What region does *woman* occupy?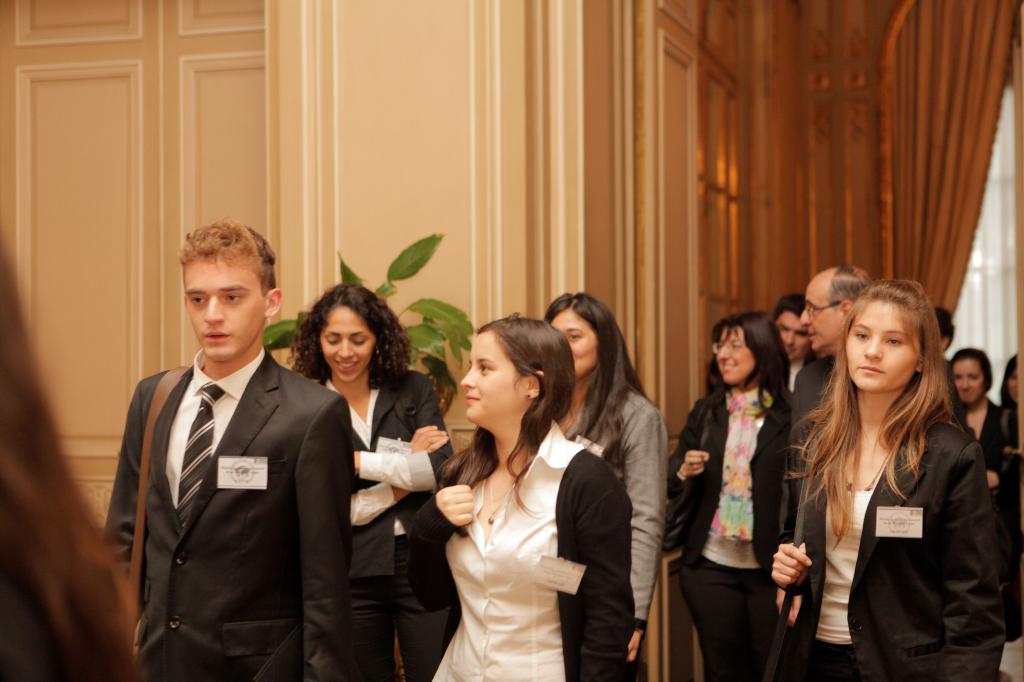
detection(394, 314, 624, 681).
